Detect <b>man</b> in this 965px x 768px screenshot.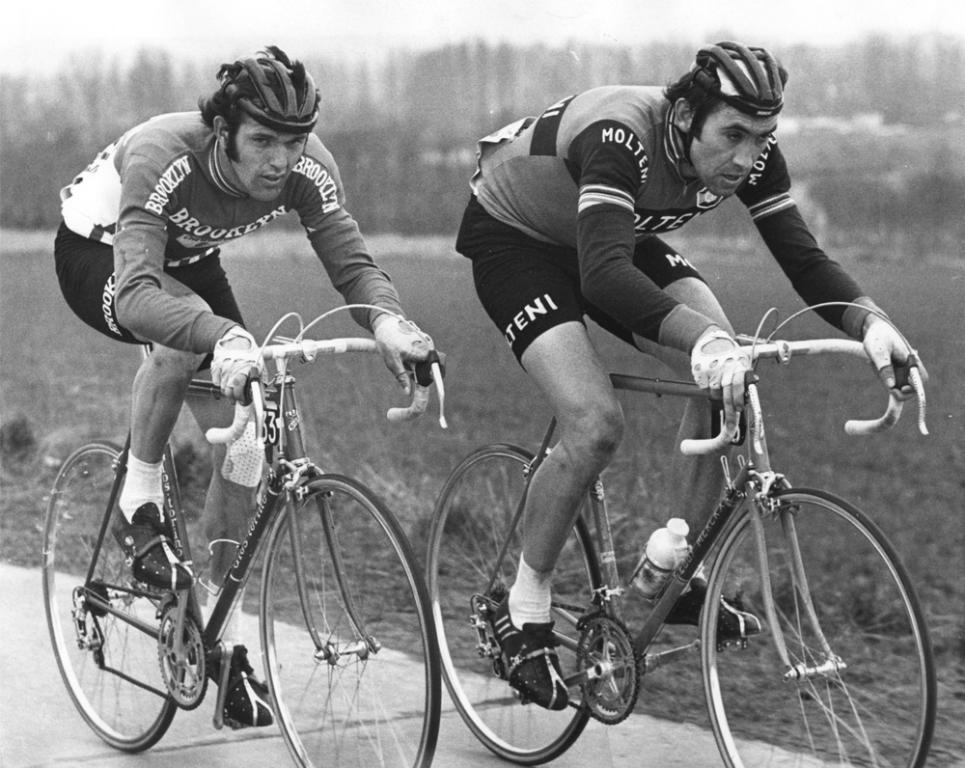
Detection: x1=451 y1=42 x2=928 y2=707.
